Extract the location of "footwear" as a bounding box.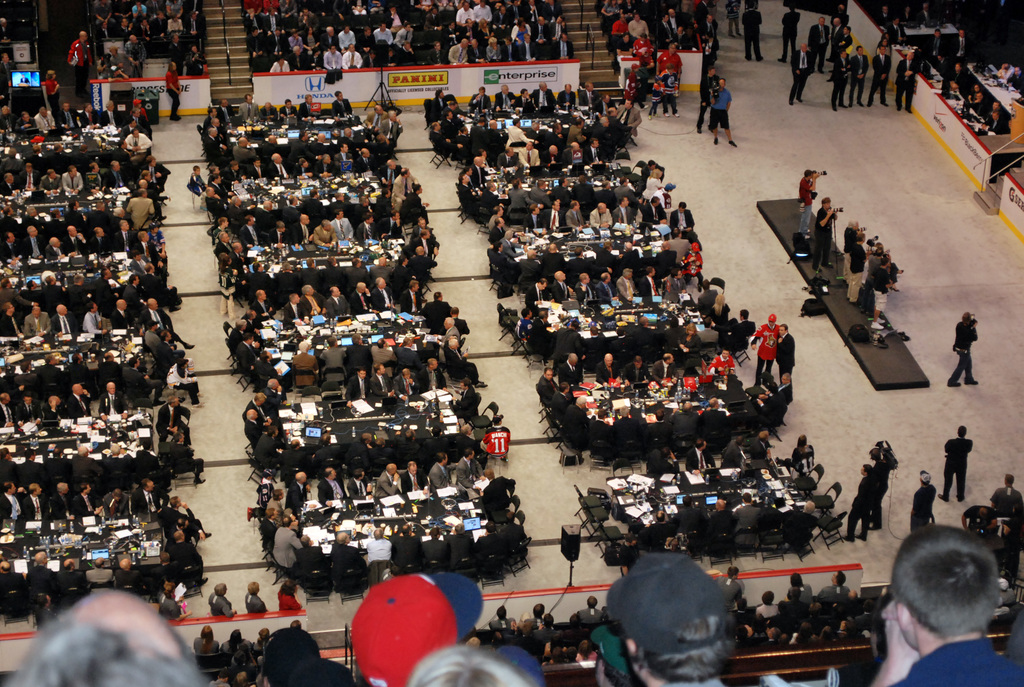
box(966, 377, 980, 385).
